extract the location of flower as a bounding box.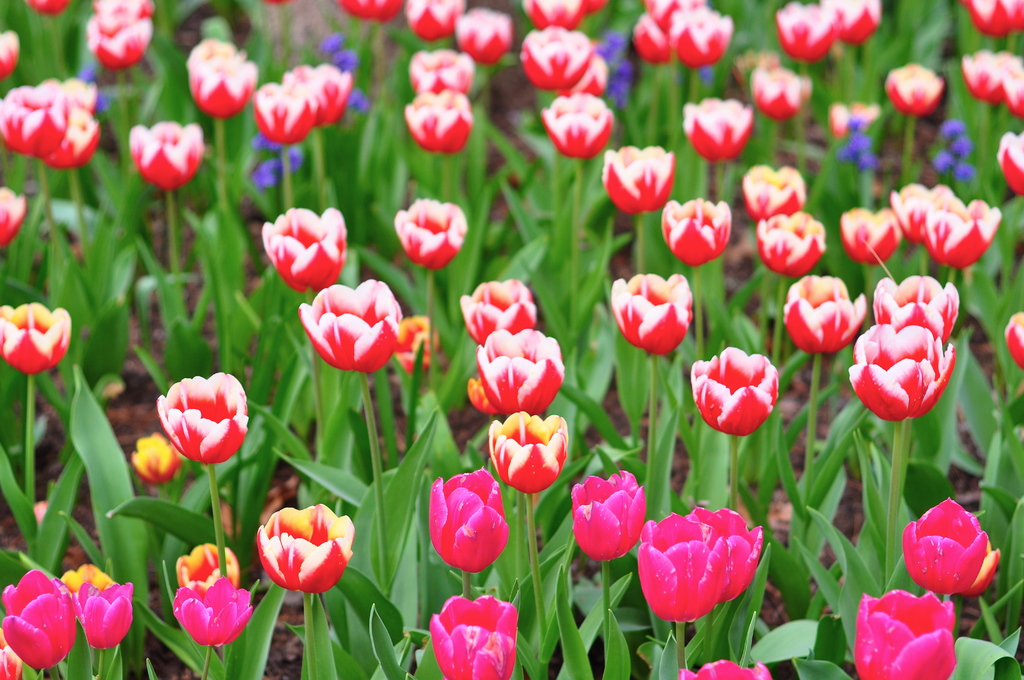
bbox=[405, 89, 472, 152].
